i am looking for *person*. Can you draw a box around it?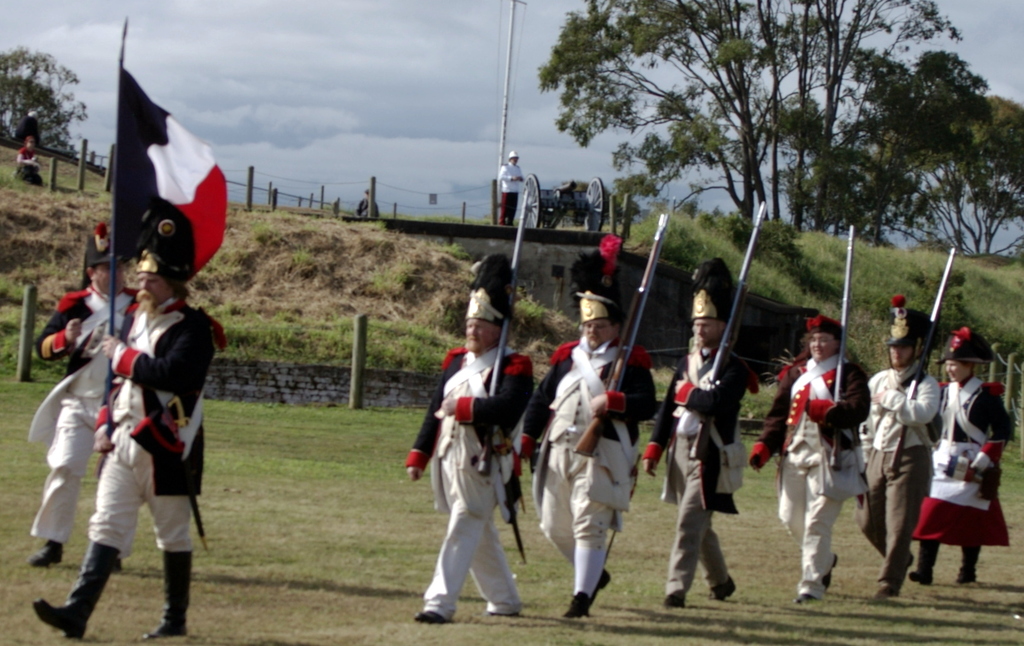
Sure, the bounding box is select_region(837, 307, 943, 603).
